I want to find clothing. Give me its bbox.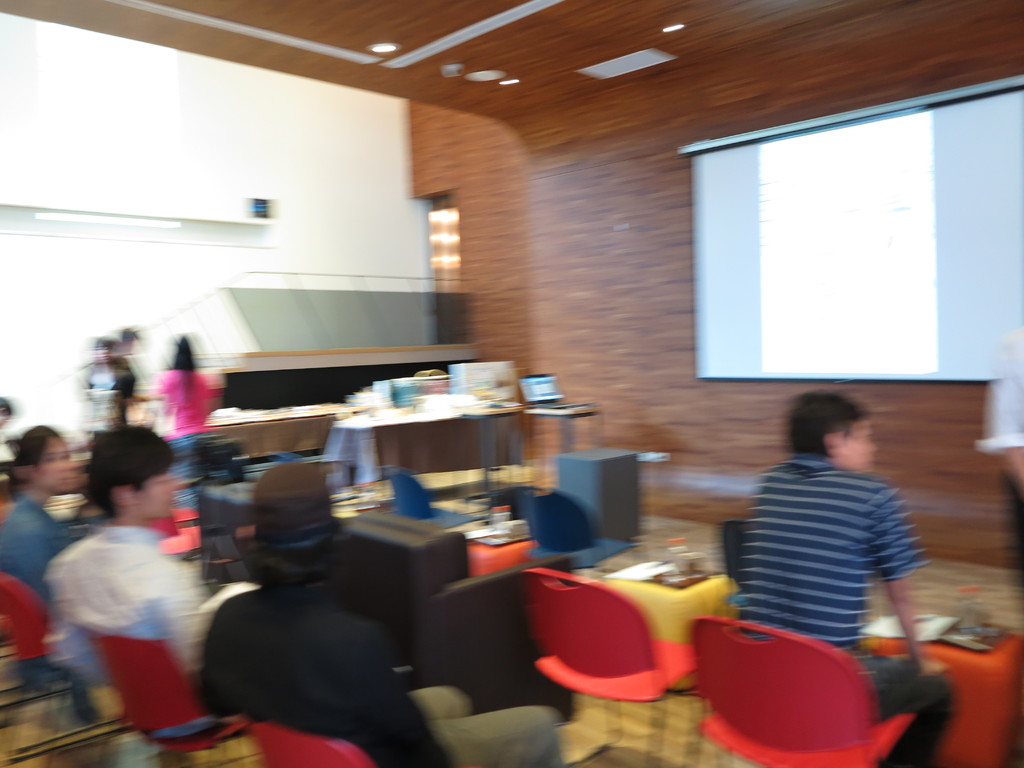
204, 577, 559, 767.
